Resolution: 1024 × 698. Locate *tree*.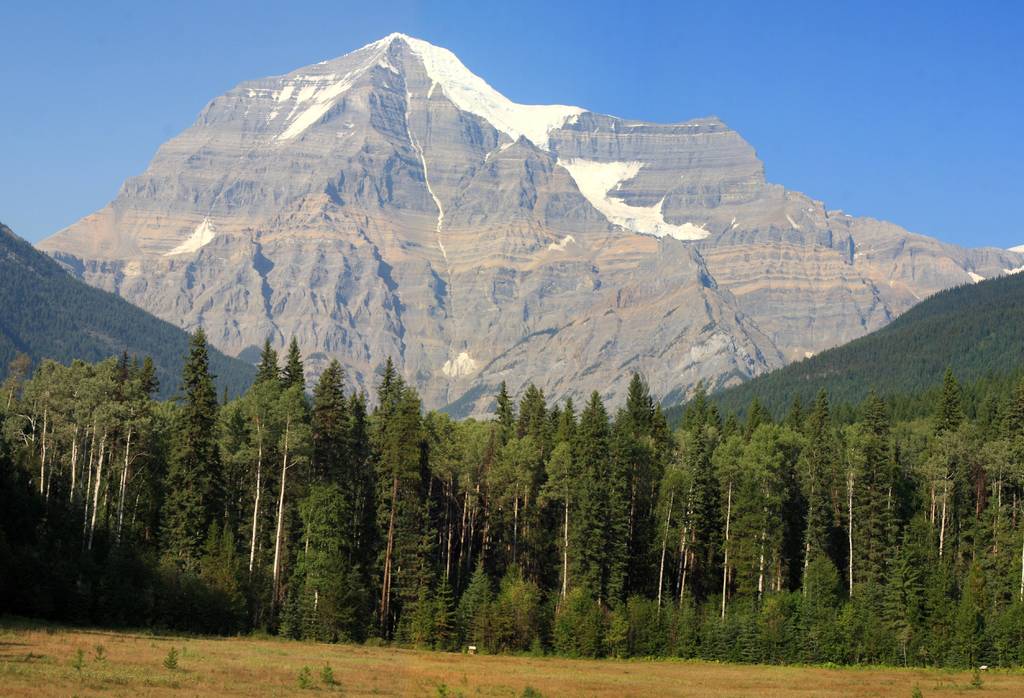
787,537,849,658.
